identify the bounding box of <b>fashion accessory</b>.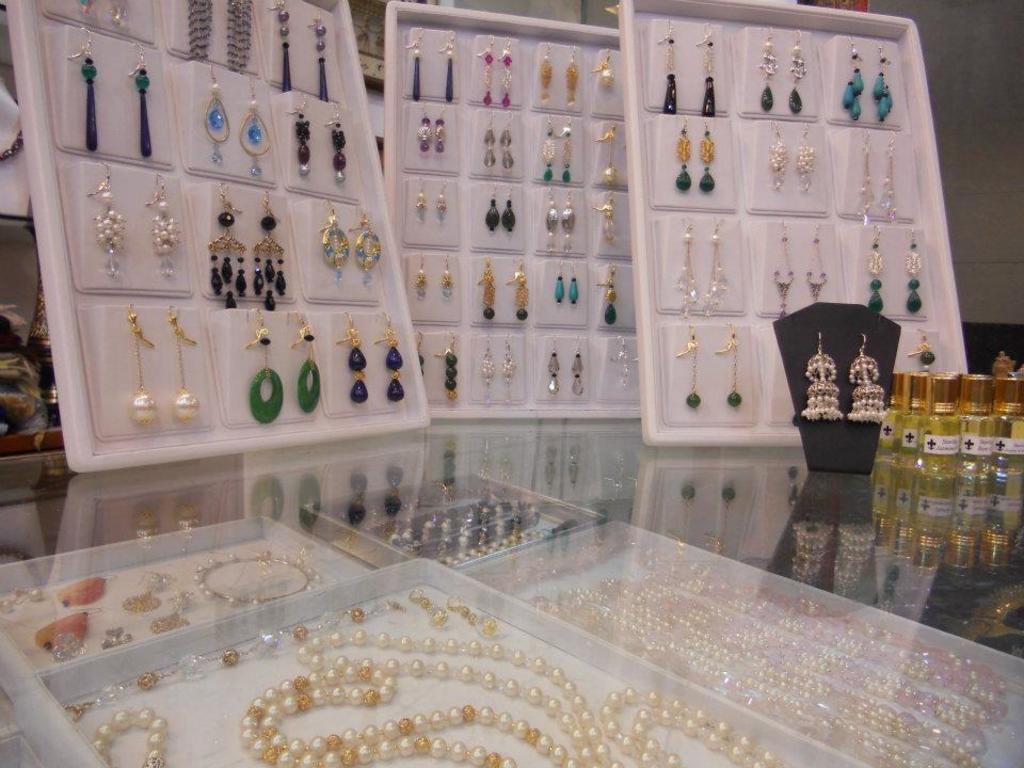
[205, 183, 251, 308].
